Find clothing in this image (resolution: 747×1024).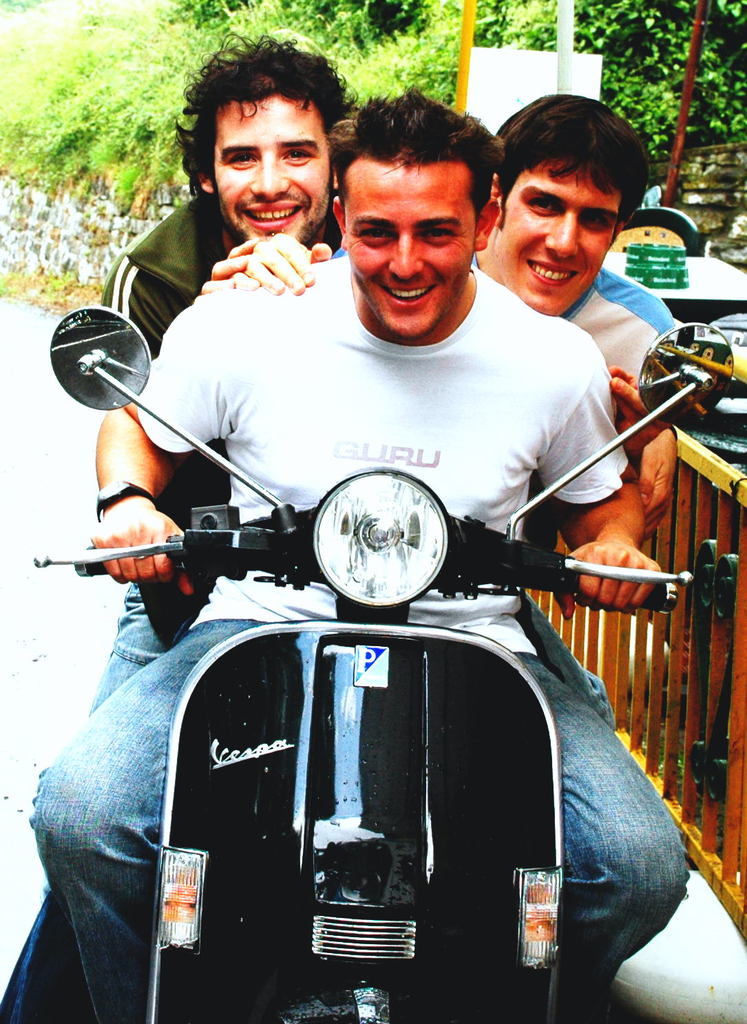
bbox=(97, 171, 379, 694).
